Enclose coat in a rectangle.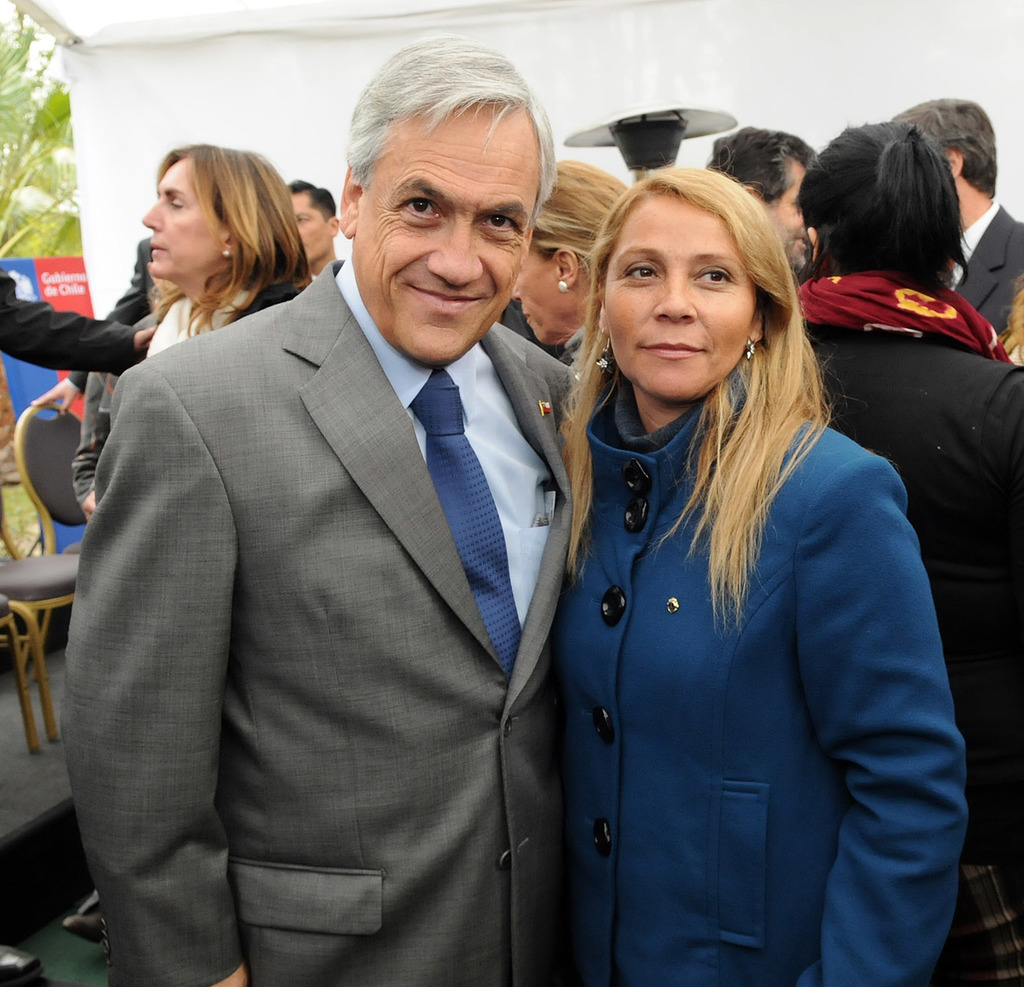
(left=807, top=301, right=1023, bottom=986).
